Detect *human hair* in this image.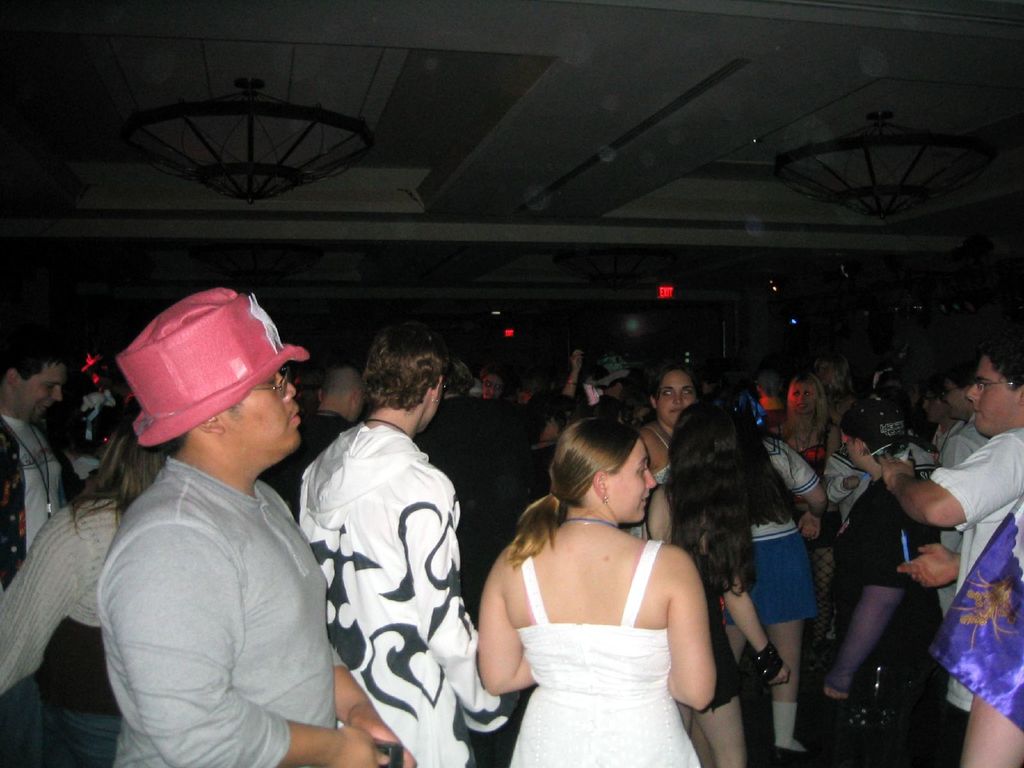
Detection: bbox=[521, 389, 575, 447].
